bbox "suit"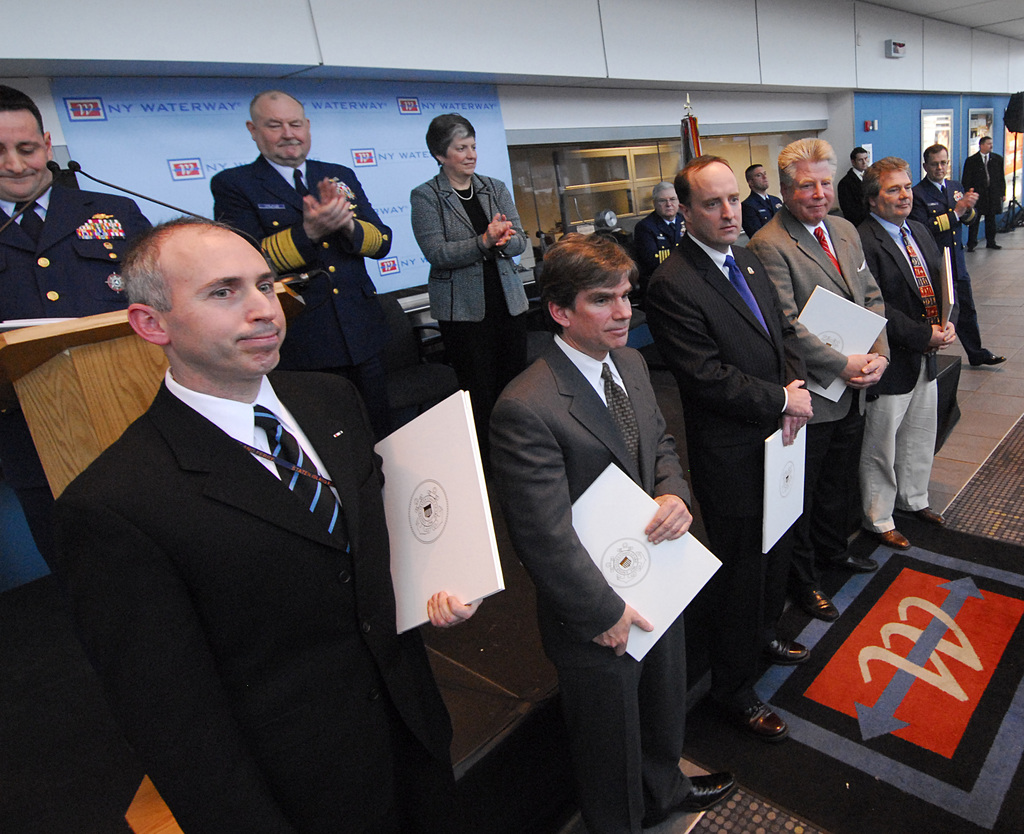
<region>835, 163, 868, 227</region>
